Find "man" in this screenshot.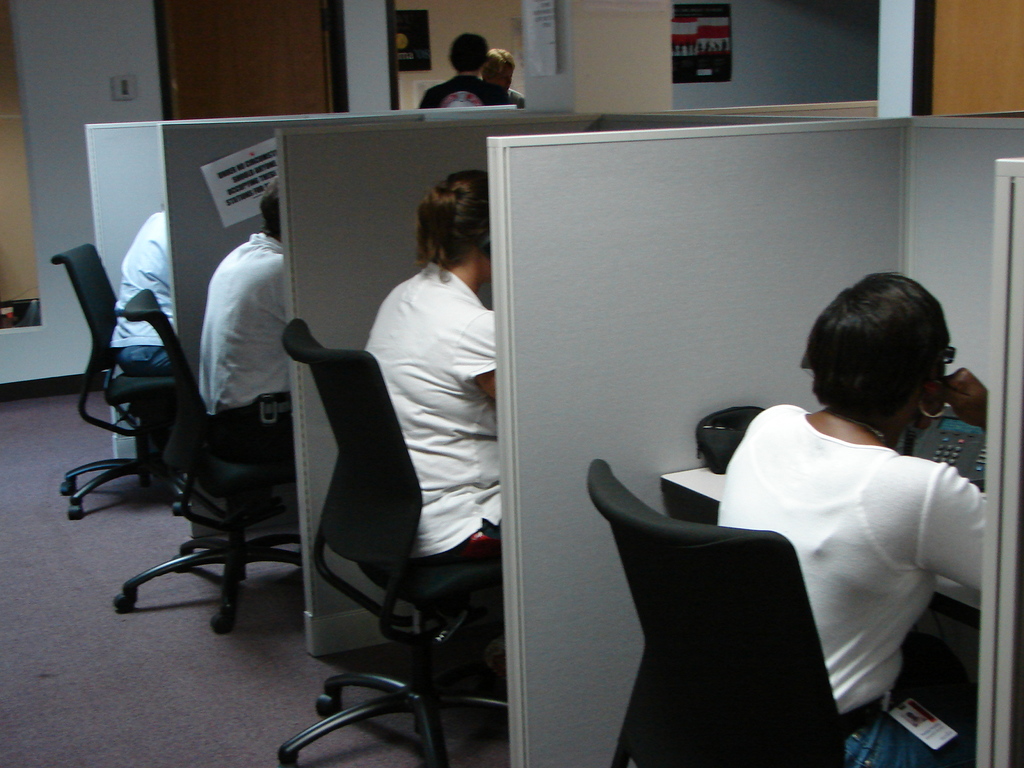
The bounding box for "man" is box(198, 165, 299, 454).
